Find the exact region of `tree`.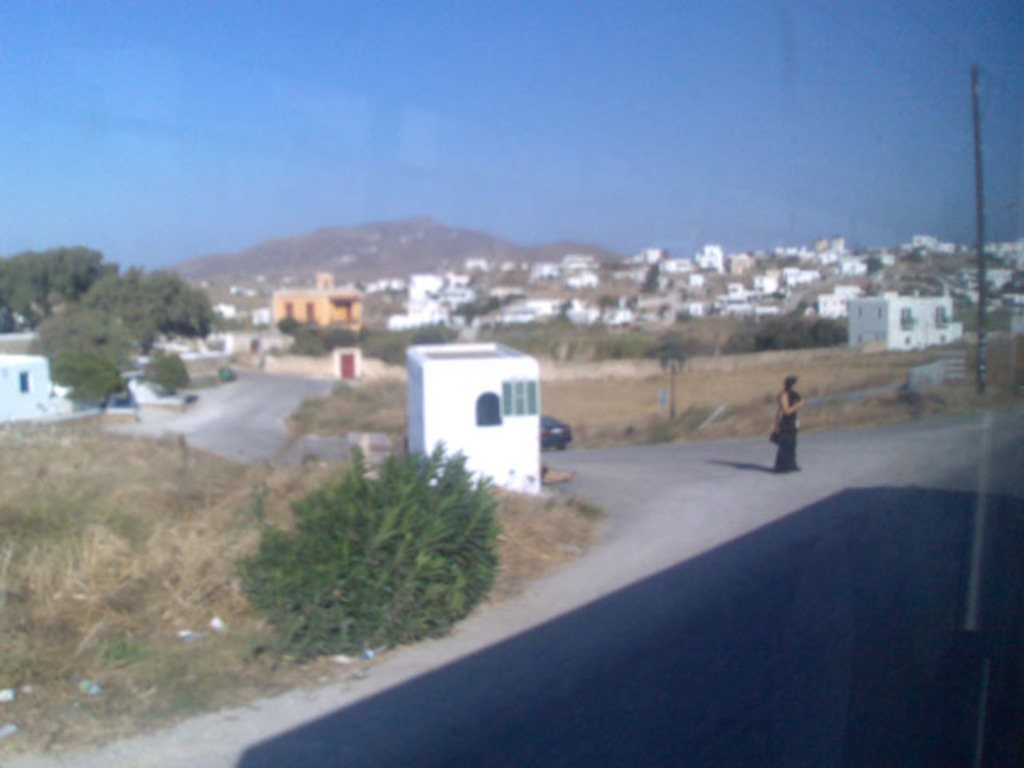
Exact region: <box>373,312,485,378</box>.
